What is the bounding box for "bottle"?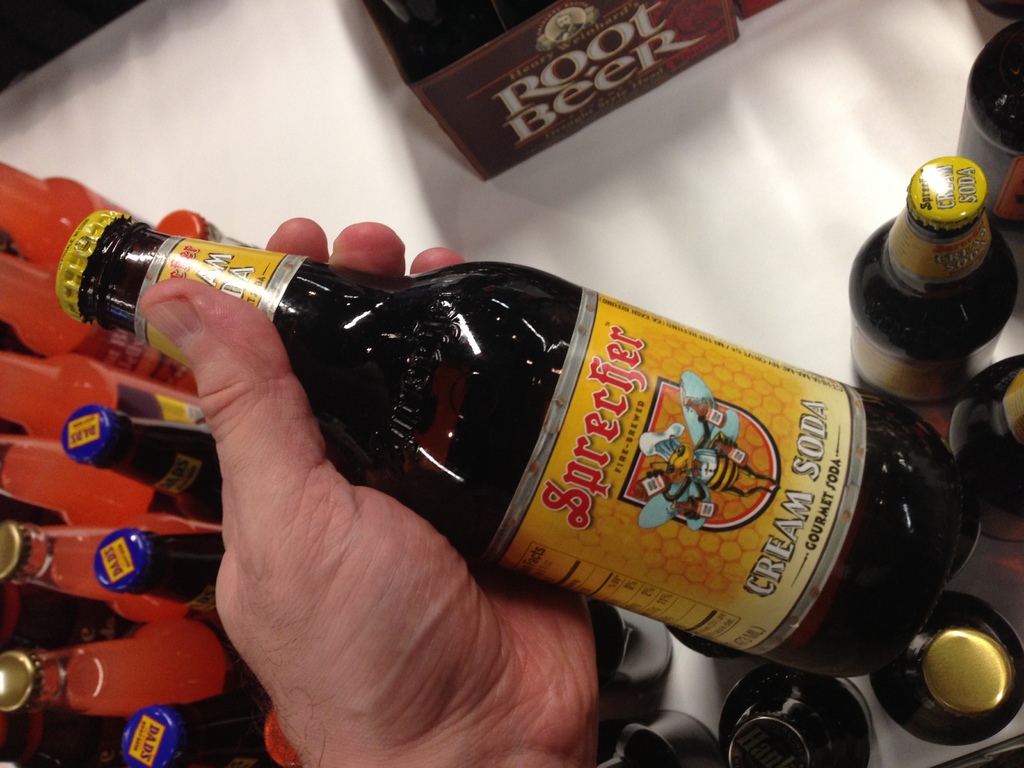
box(0, 249, 205, 397).
